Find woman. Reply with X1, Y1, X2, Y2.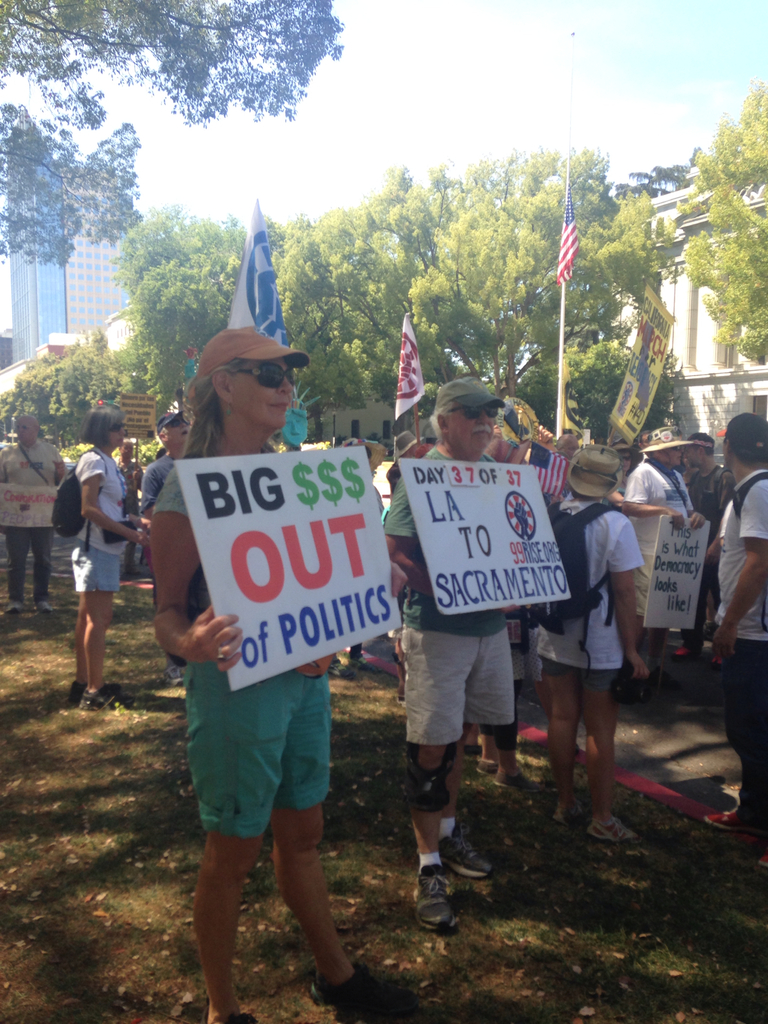
39, 394, 140, 706.
